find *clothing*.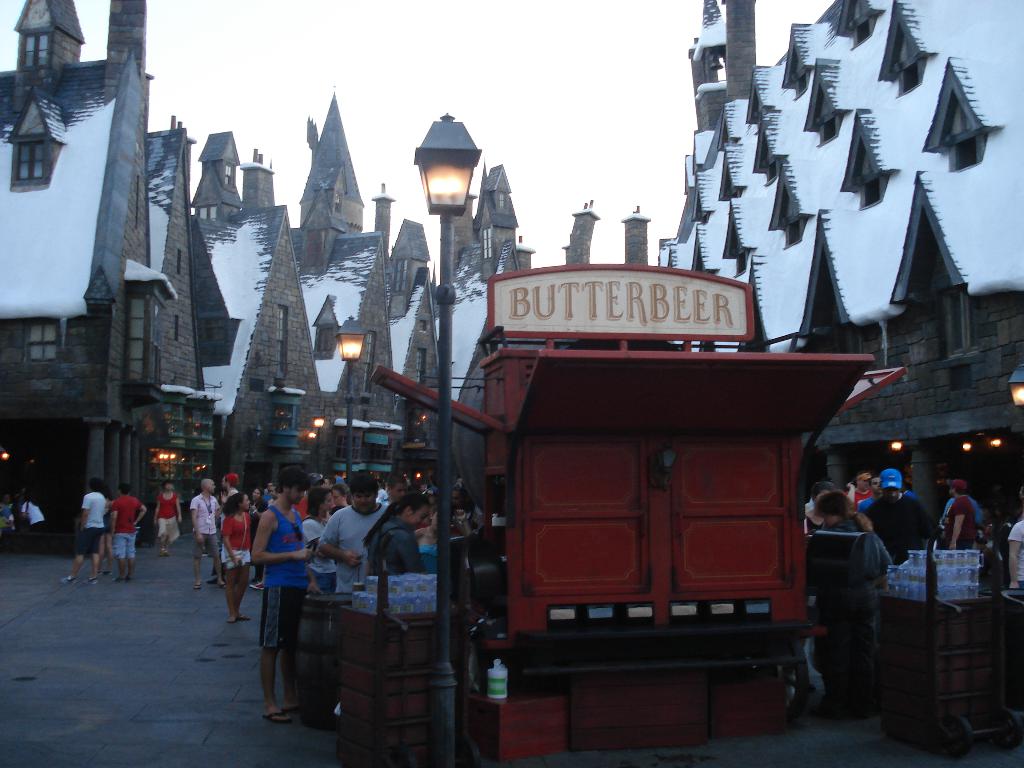
305, 518, 326, 557.
